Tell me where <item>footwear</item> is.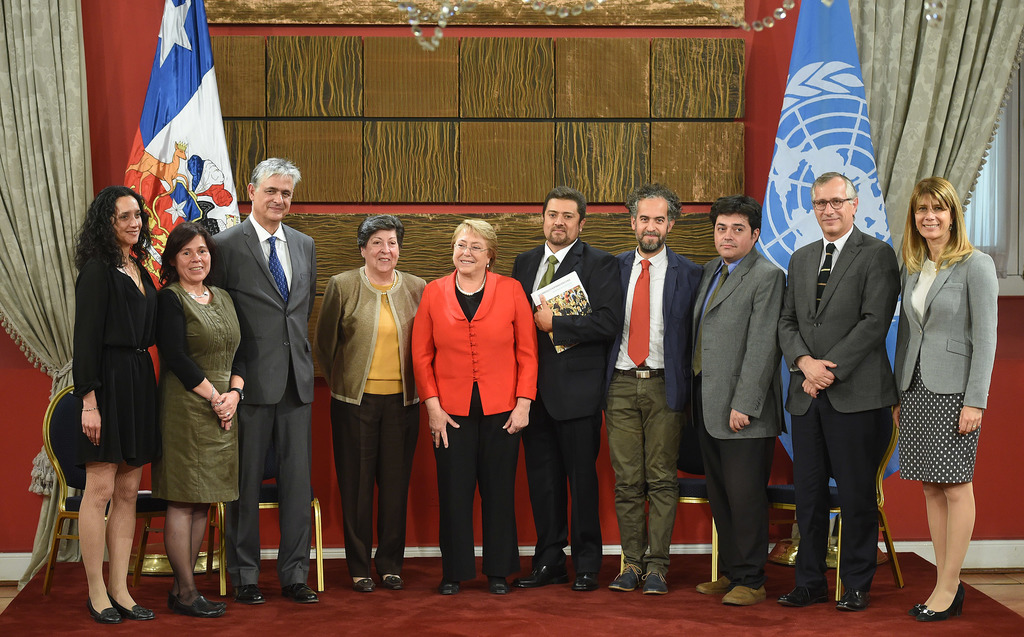
<item>footwear</item> is at <region>838, 589, 868, 604</region>.
